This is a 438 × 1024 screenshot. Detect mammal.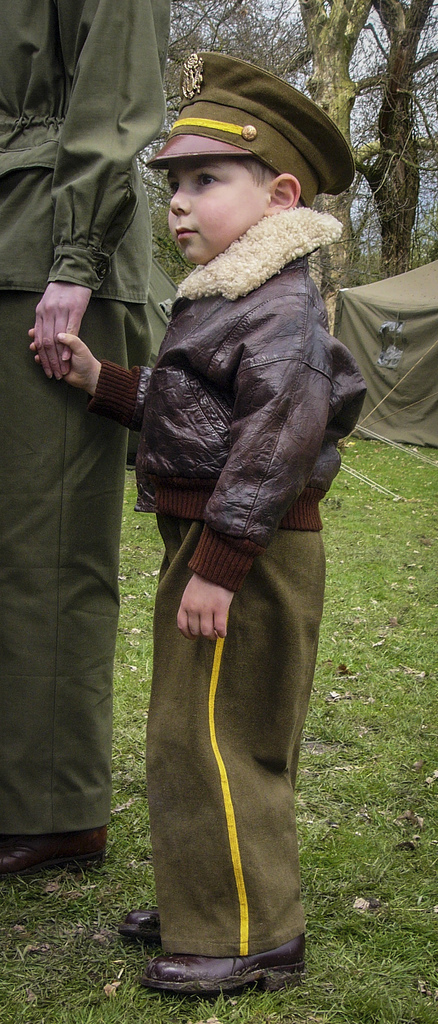
(x1=0, y1=0, x2=168, y2=891).
